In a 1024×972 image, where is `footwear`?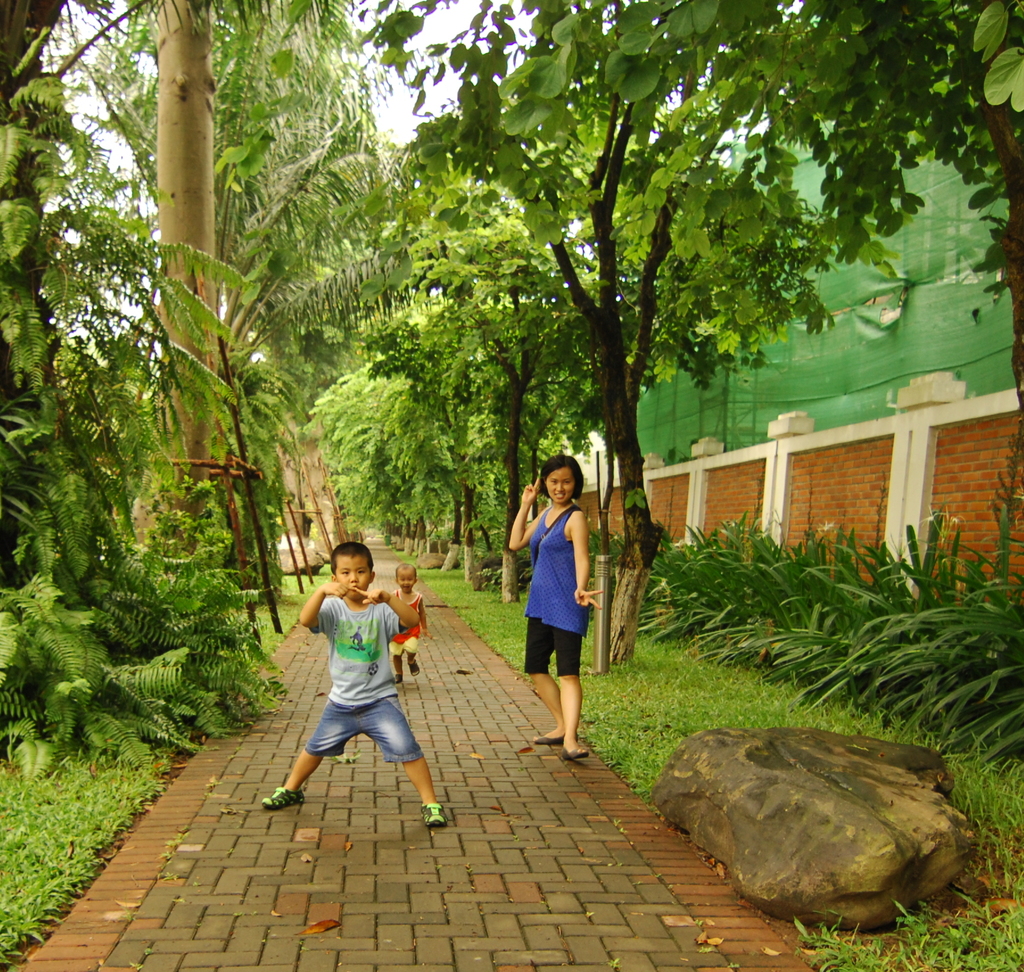
(415,805,448,829).
